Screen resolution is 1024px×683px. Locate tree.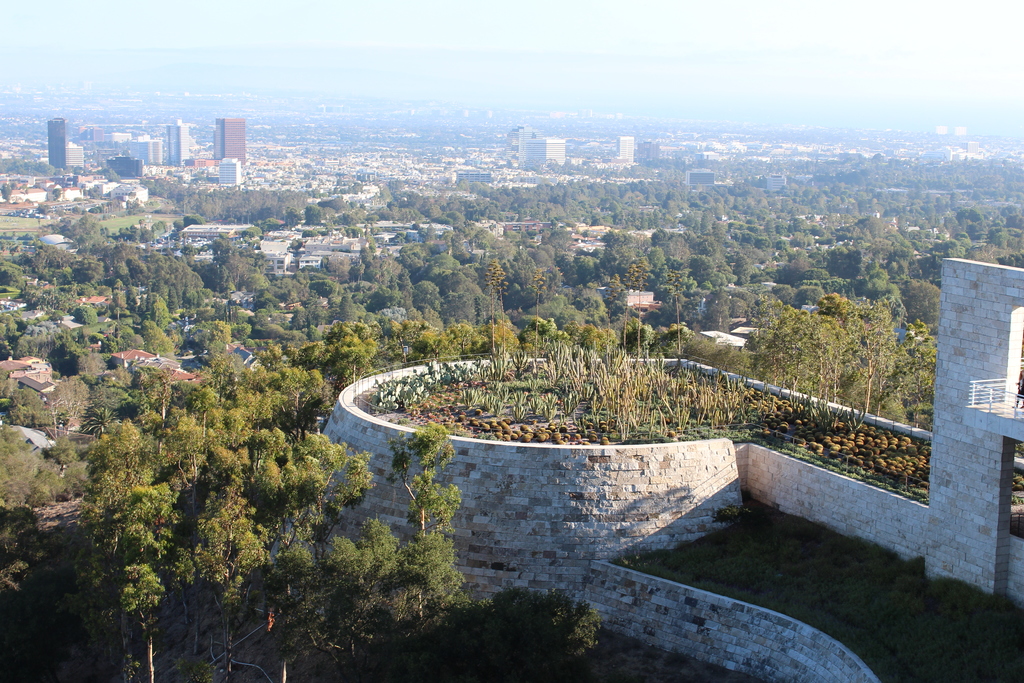
bbox(204, 534, 344, 682).
